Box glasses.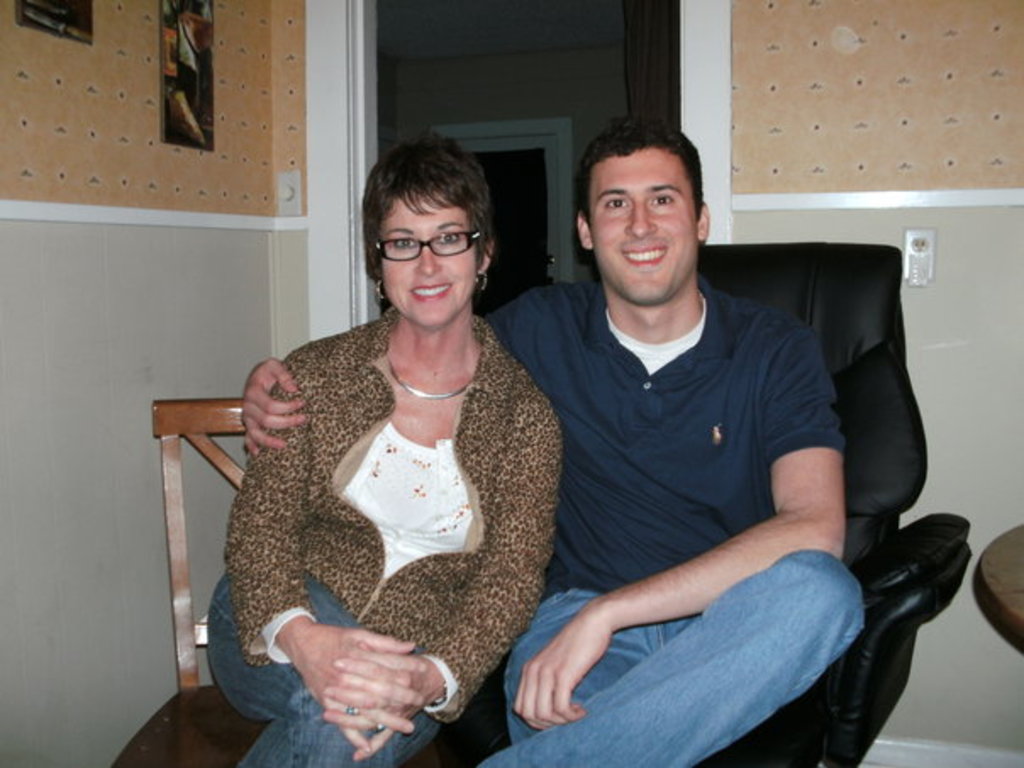
371:227:490:266.
